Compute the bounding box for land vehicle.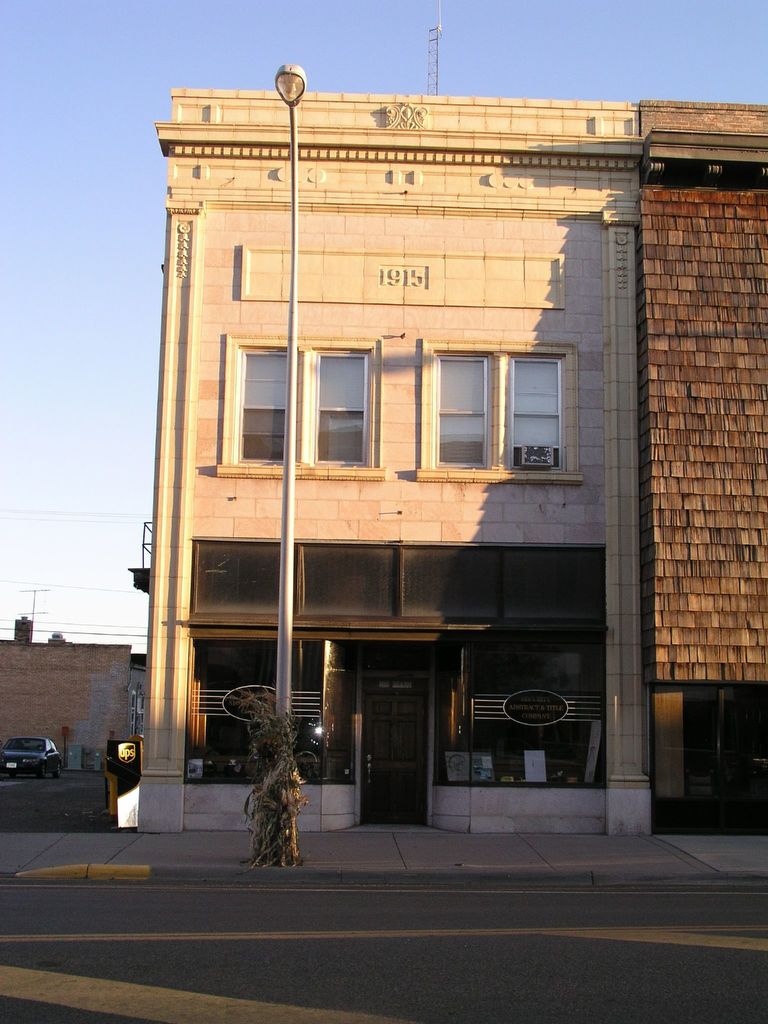
{"left": 0, "top": 730, "right": 67, "bottom": 776}.
